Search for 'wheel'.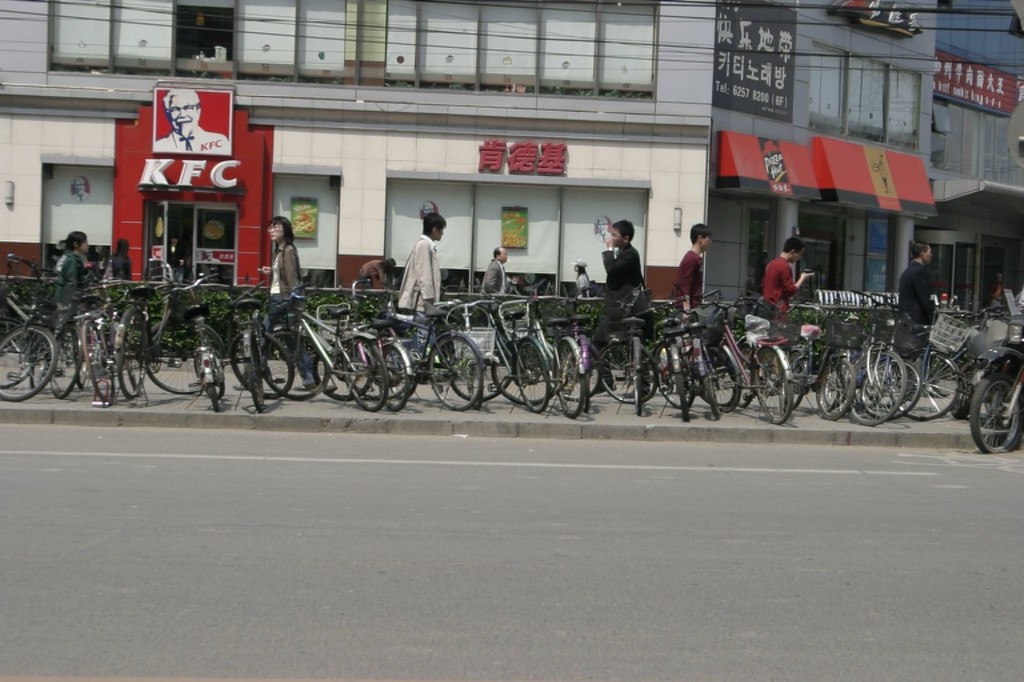
Found at (x1=125, y1=332, x2=135, y2=387).
